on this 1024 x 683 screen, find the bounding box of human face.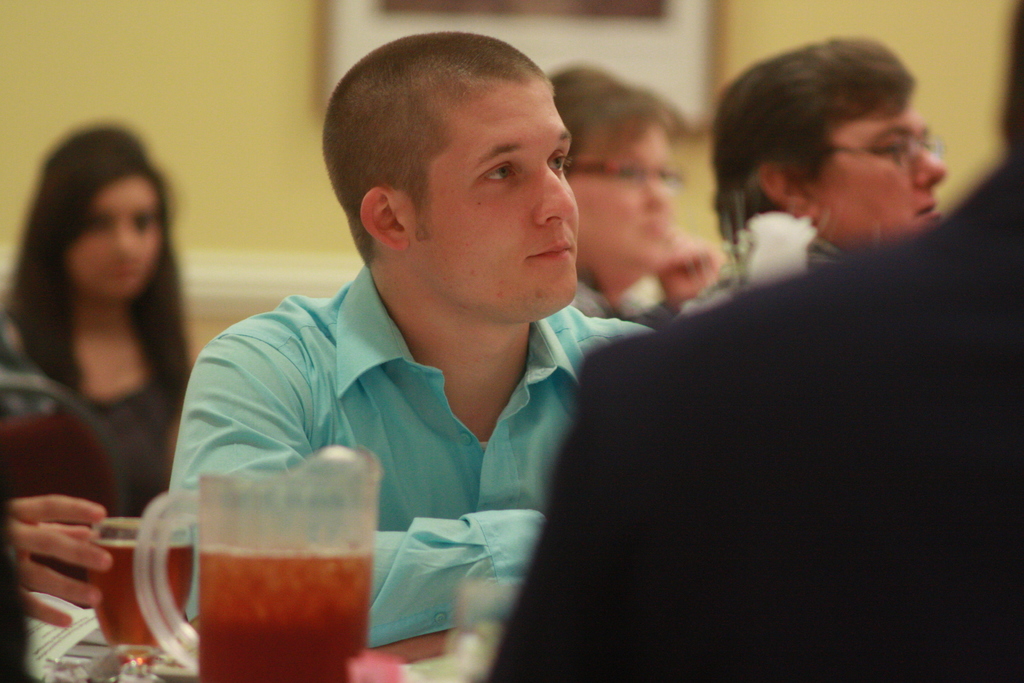
Bounding box: box=[575, 120, 688, 262].
